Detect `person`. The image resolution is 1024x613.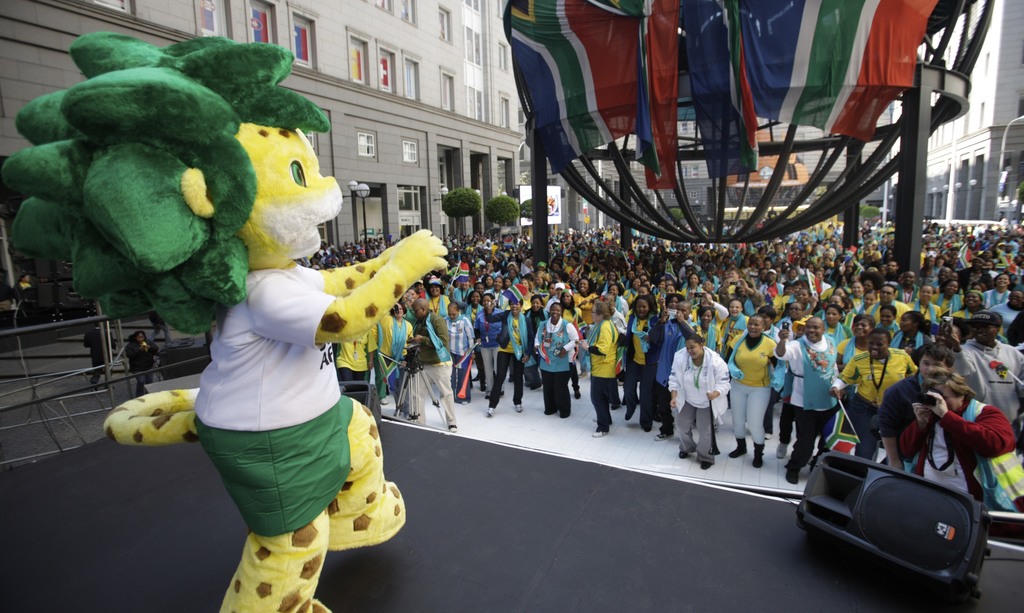
select_region(530, 303, 579, 419).
